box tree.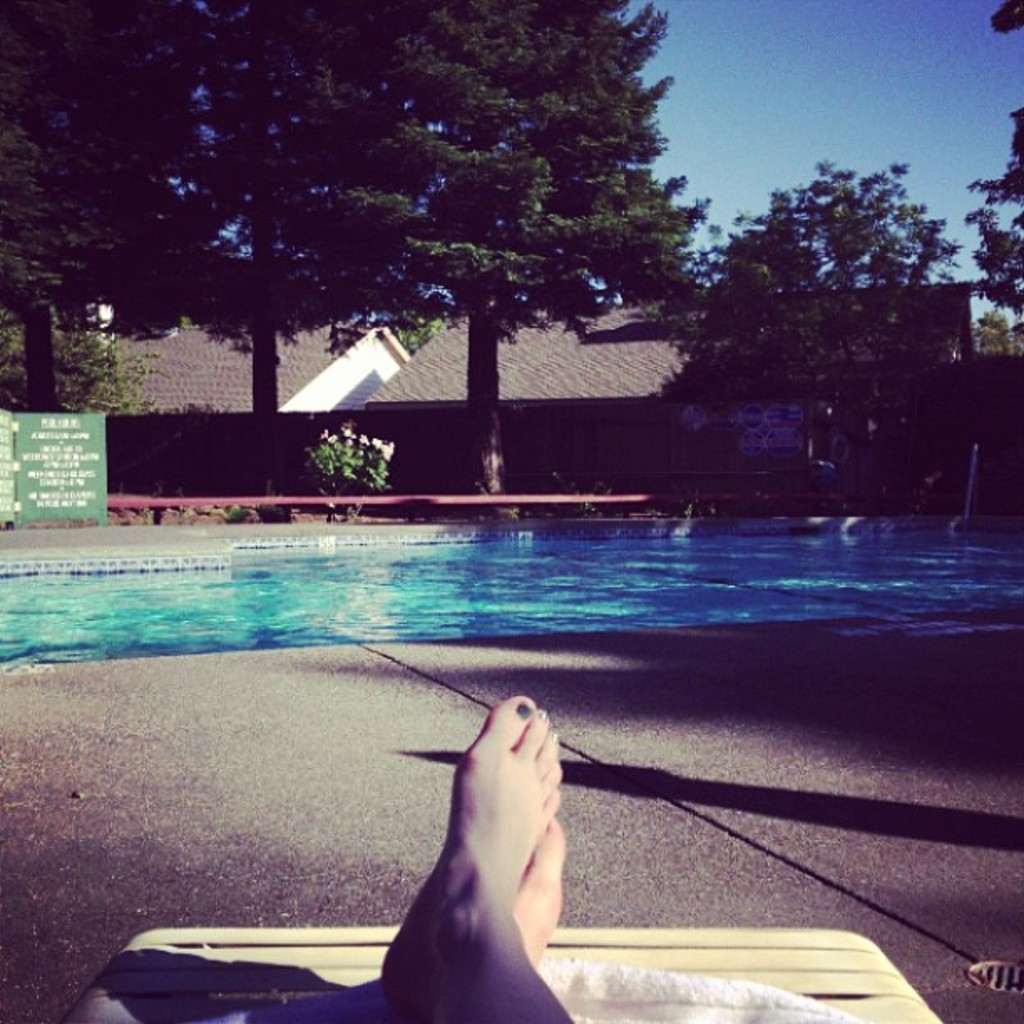
[x1=167, y1=0, x2=721, y2=507].
